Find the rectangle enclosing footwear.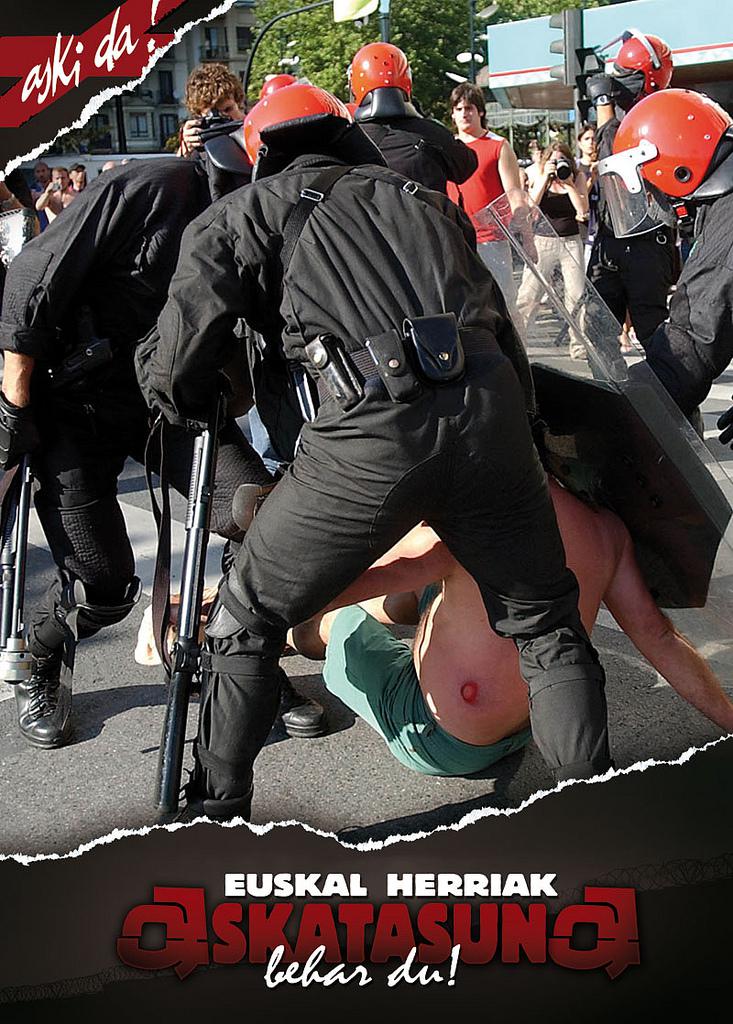
l=278, t=675, r=335, b=737.
